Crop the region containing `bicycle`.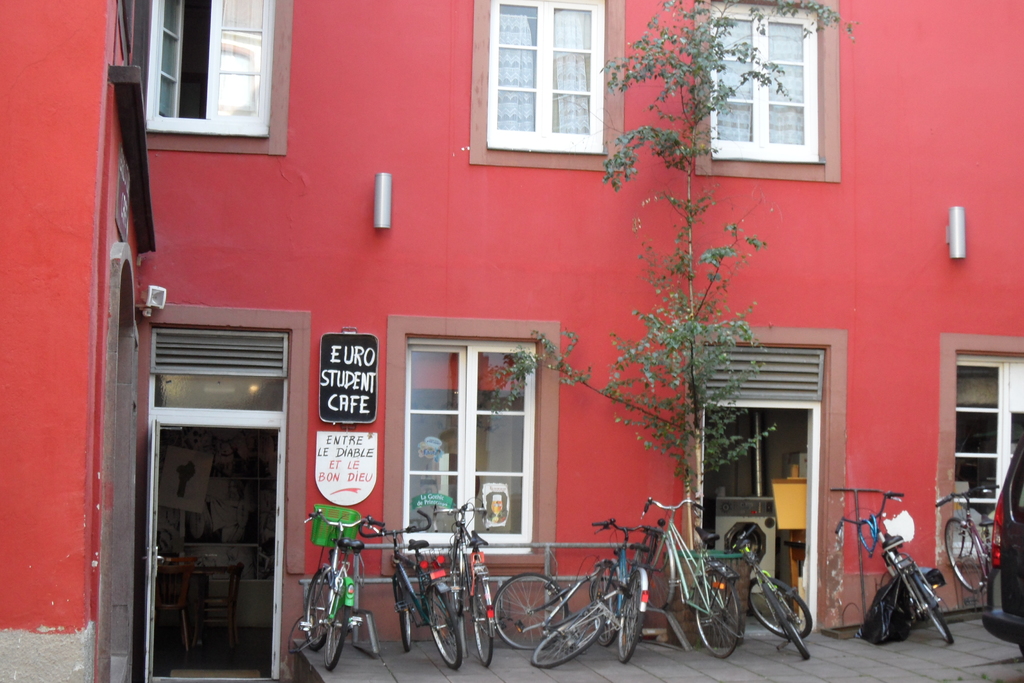
Crop region: x1=931, y1=483, x2=999, y2=594.
